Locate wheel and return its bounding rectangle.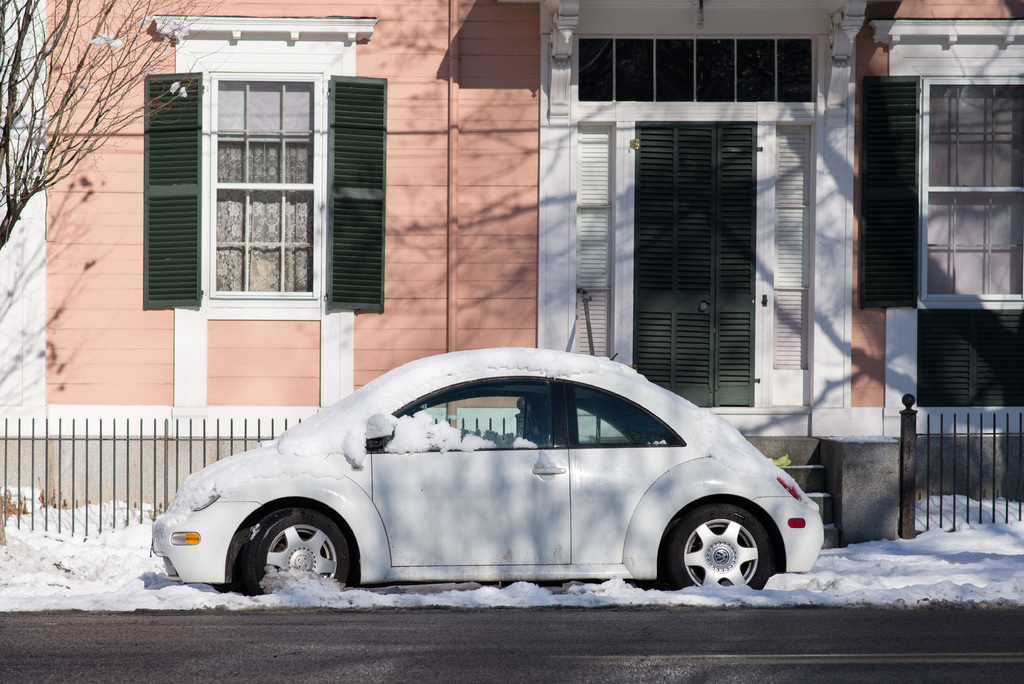
box=[659, 501, 783, 603].
